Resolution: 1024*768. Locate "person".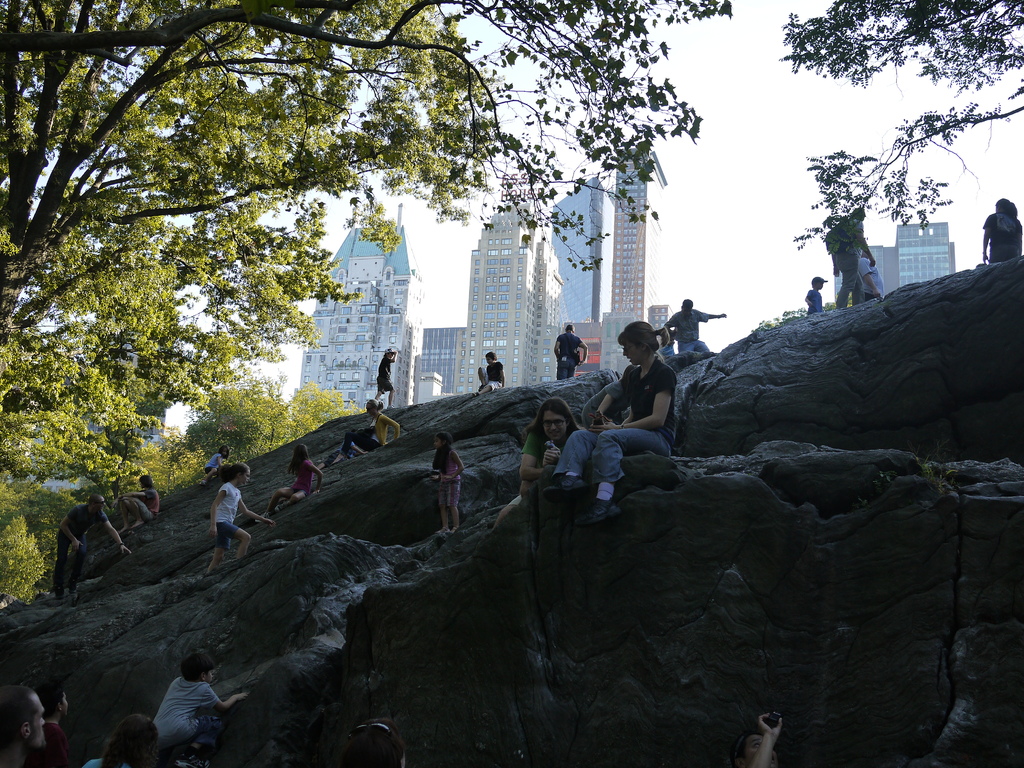
bbox=(440, 431, 468, 531).
